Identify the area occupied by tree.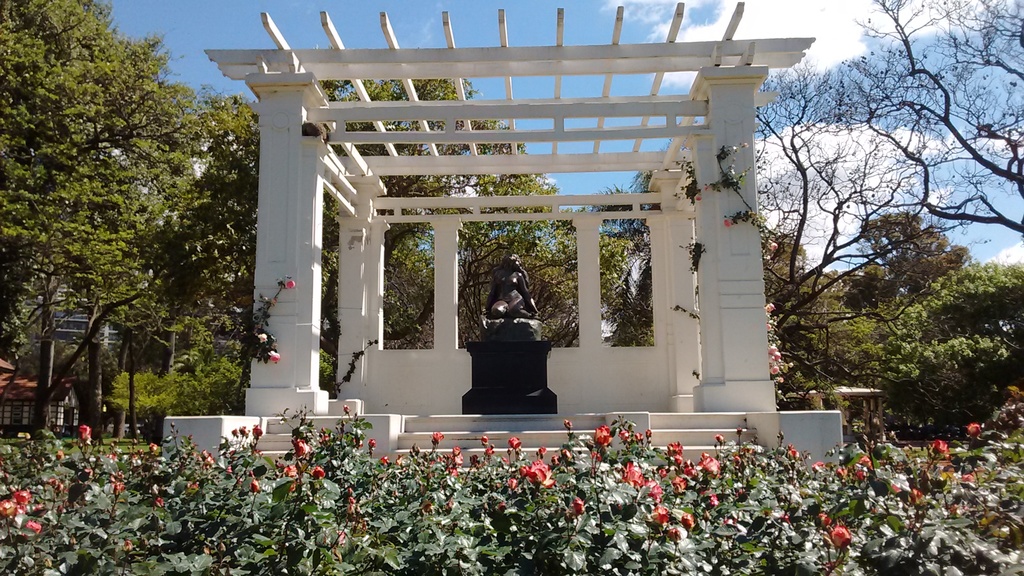
Area: rect(776, 36, 970, 330).
